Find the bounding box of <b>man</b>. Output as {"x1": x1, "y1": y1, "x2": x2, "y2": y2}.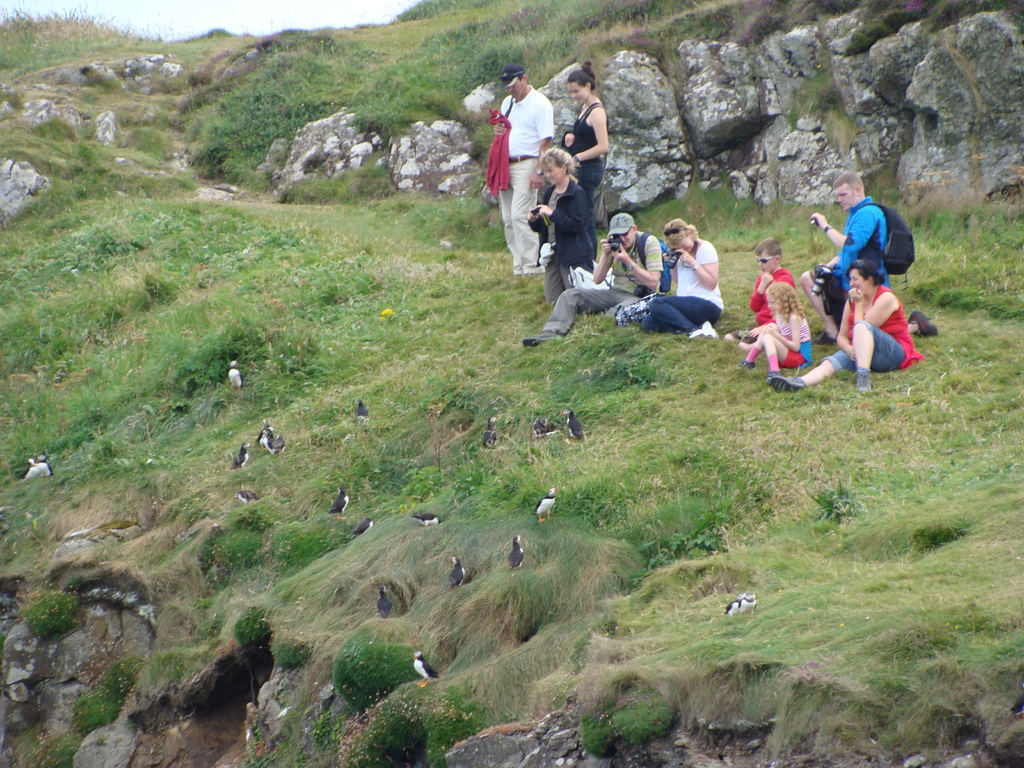
{"x1": 522, "y1": 210, "x2": 670, "y2": 357}.
